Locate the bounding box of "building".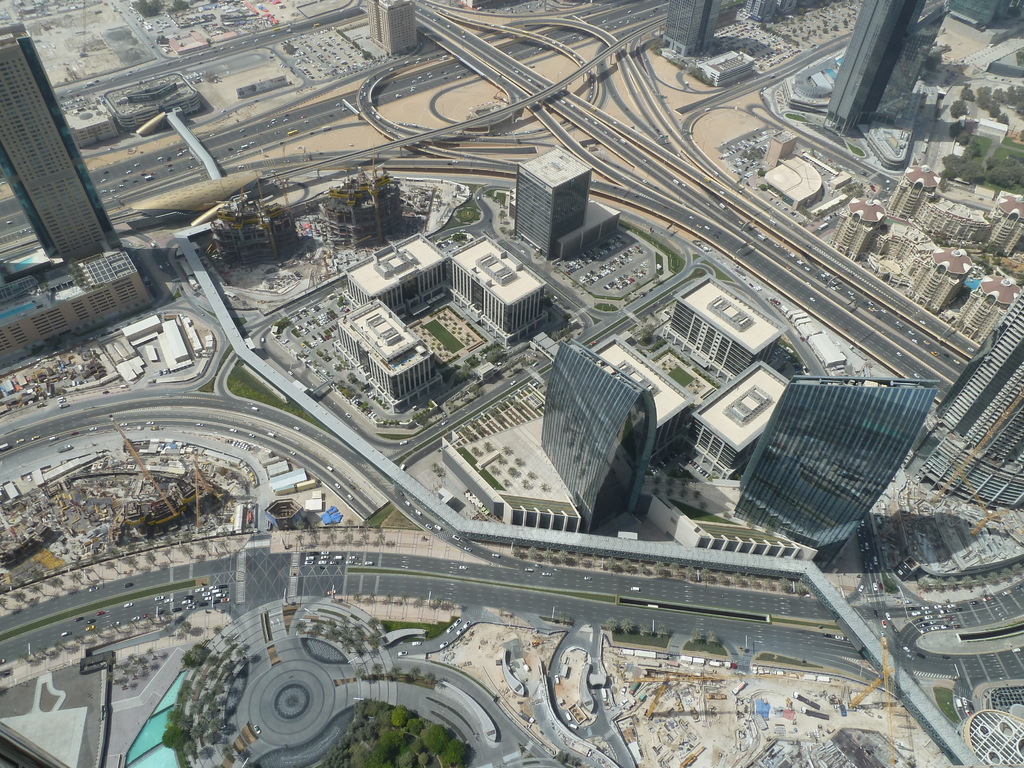
Bounding box: <region>513, 148, 622, 262</region>.
